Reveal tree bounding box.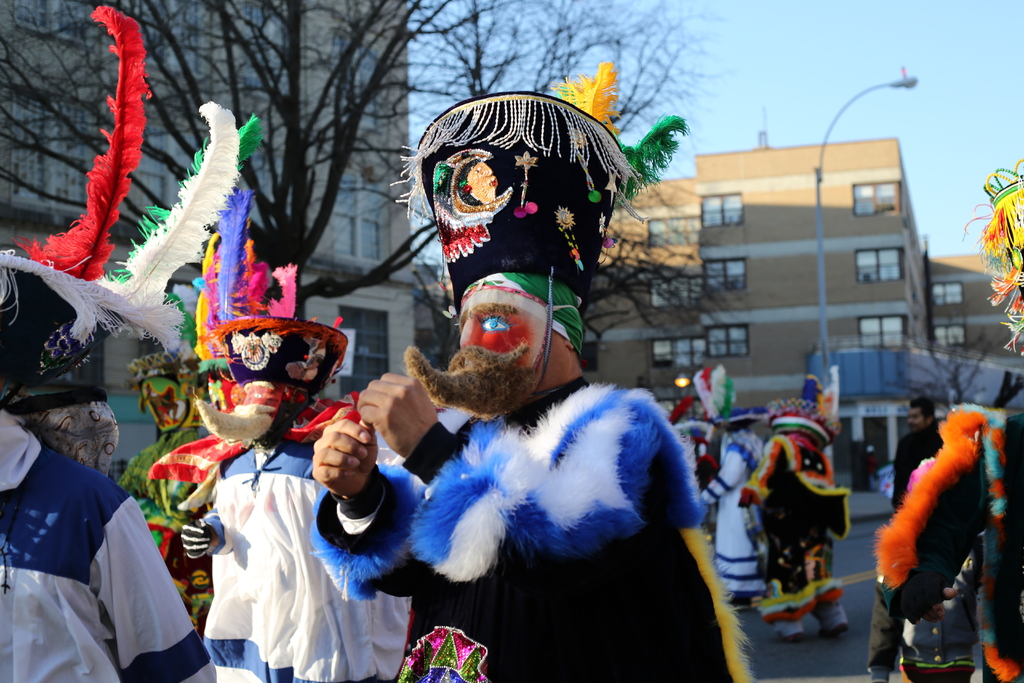
Revealed: select_region(0, 0, 460, 319).
